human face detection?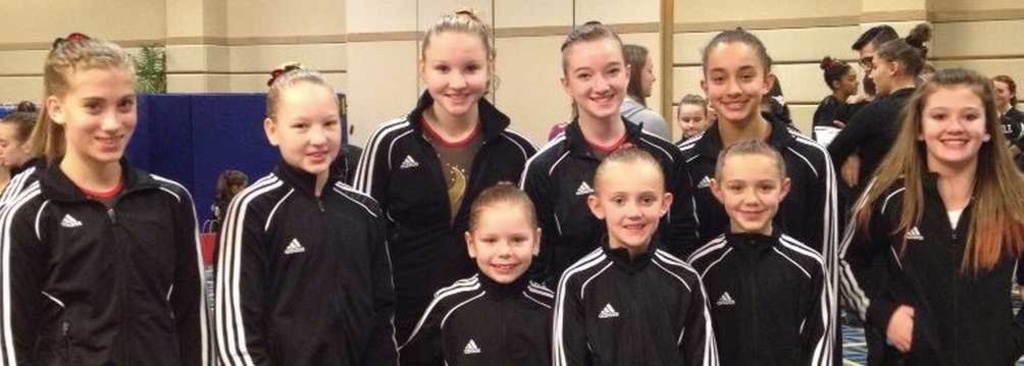
left=674, top=98, right=697, bottom=137
